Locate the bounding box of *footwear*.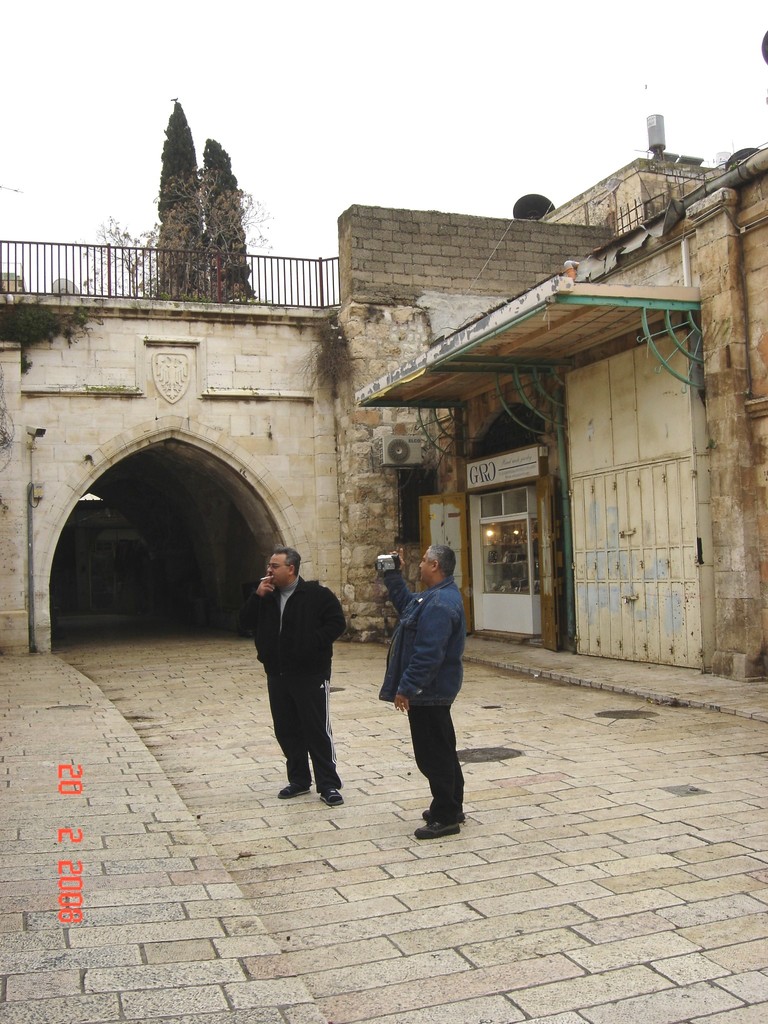
Bounding box: <region>415, 810, 442, 825</region>.
